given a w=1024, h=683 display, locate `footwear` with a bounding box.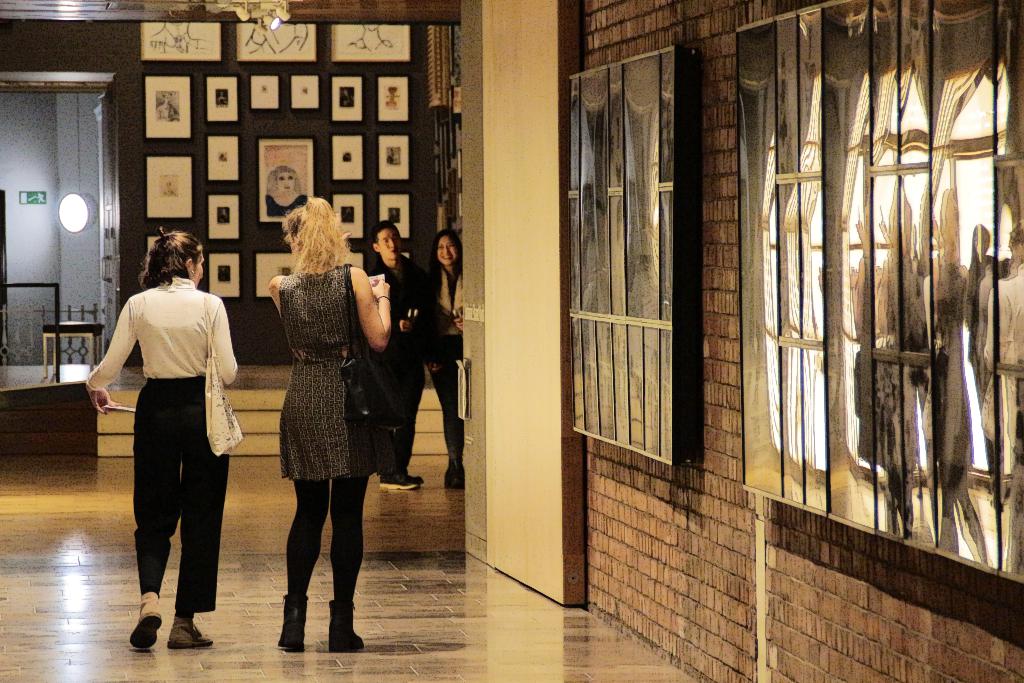
Located: [280, 594, 307, 652].
